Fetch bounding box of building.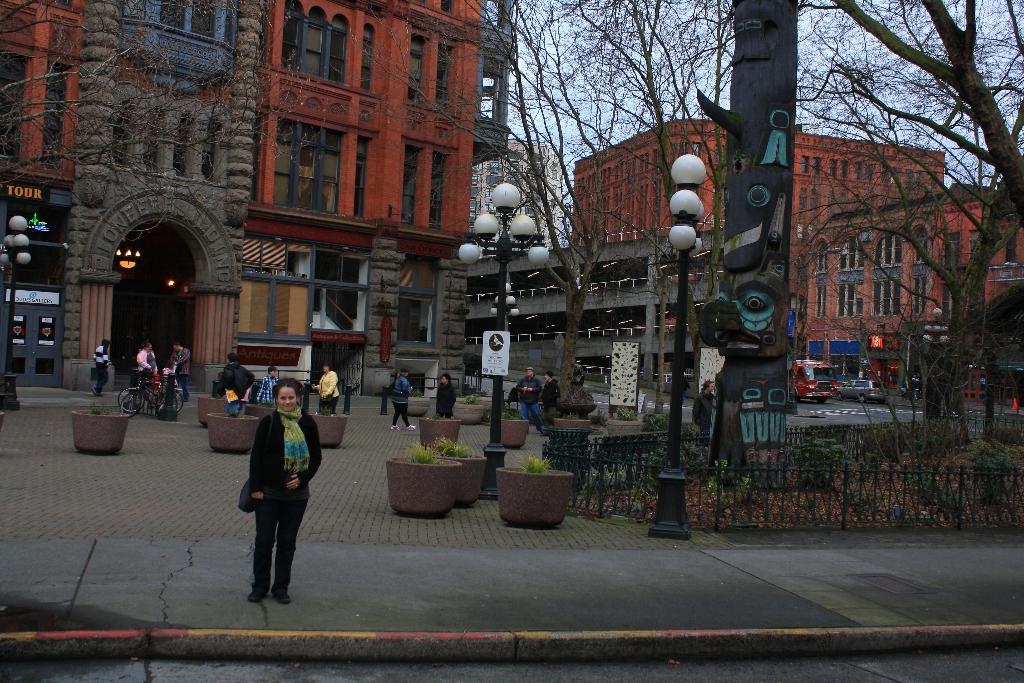
Bbox: pyautogui.locateOnScreen(801, 180, 1023, 402).
